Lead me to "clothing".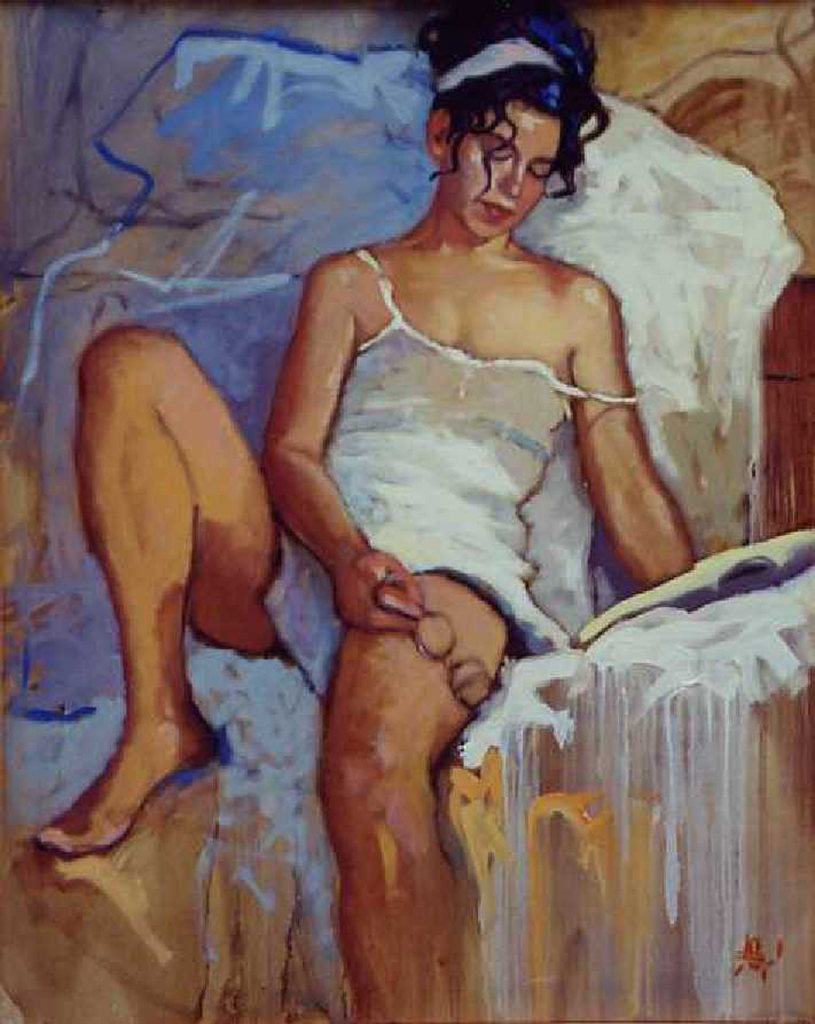
Lead to bbox=[258, 253, 632, 711].
